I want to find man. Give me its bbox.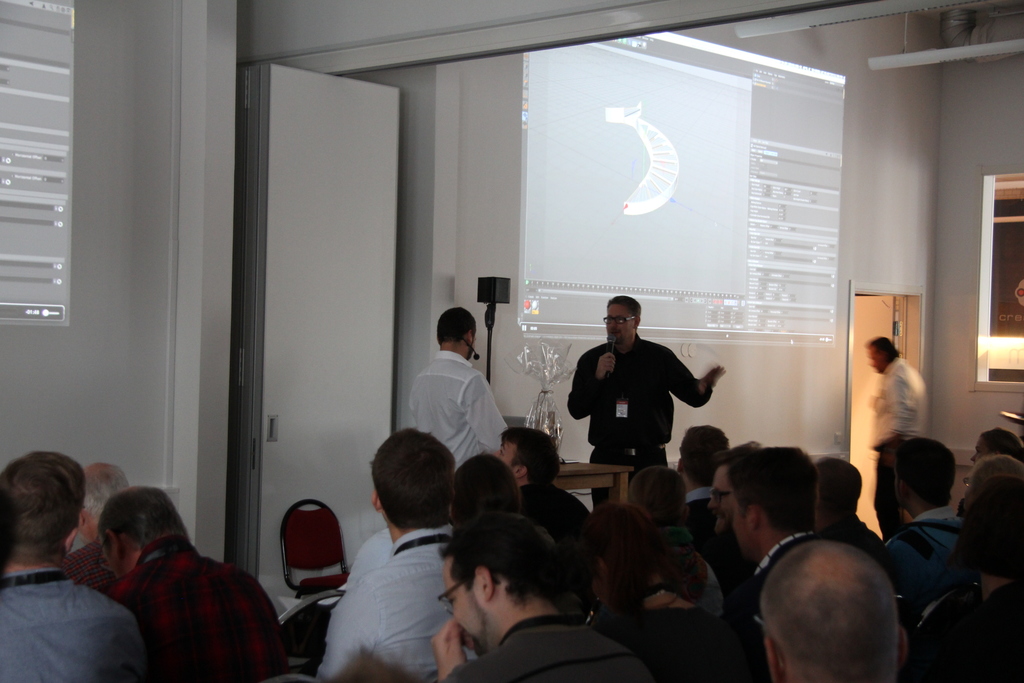
717:456:747:533.
